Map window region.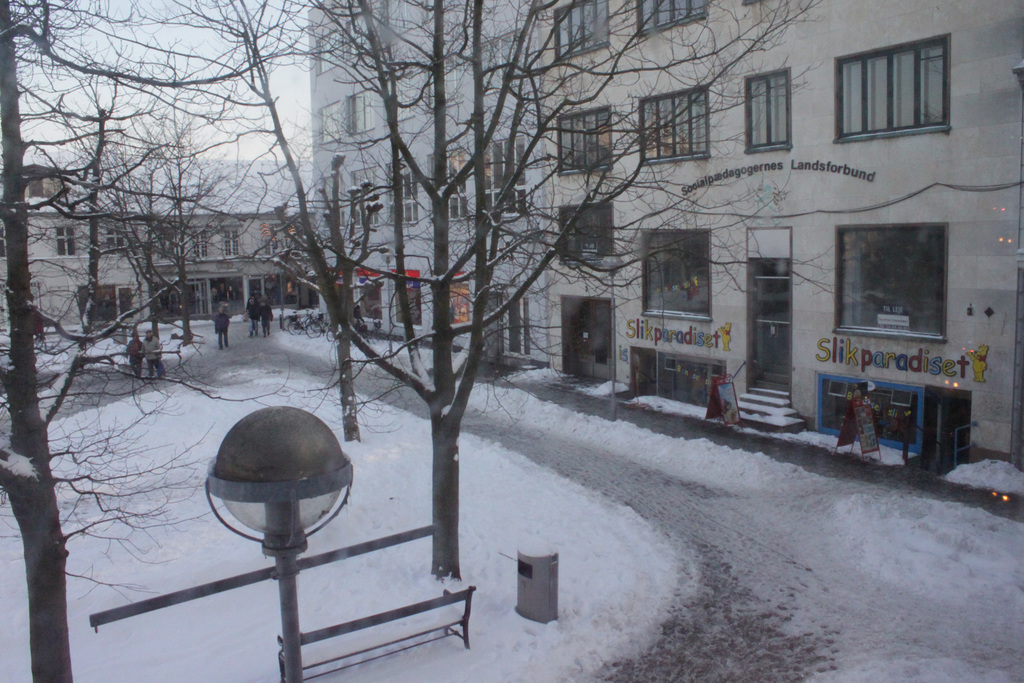
Mapped to 52 224 81 258.
